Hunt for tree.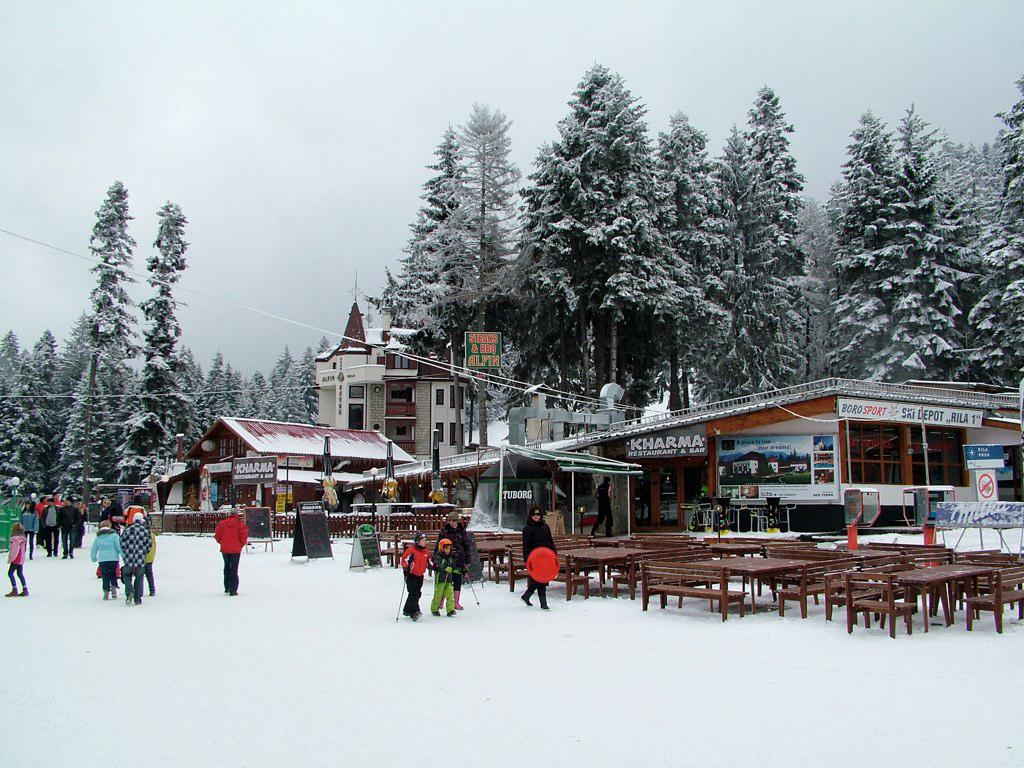
Hunted down at [x1=514, y1=58, x2=612, y2=439].
